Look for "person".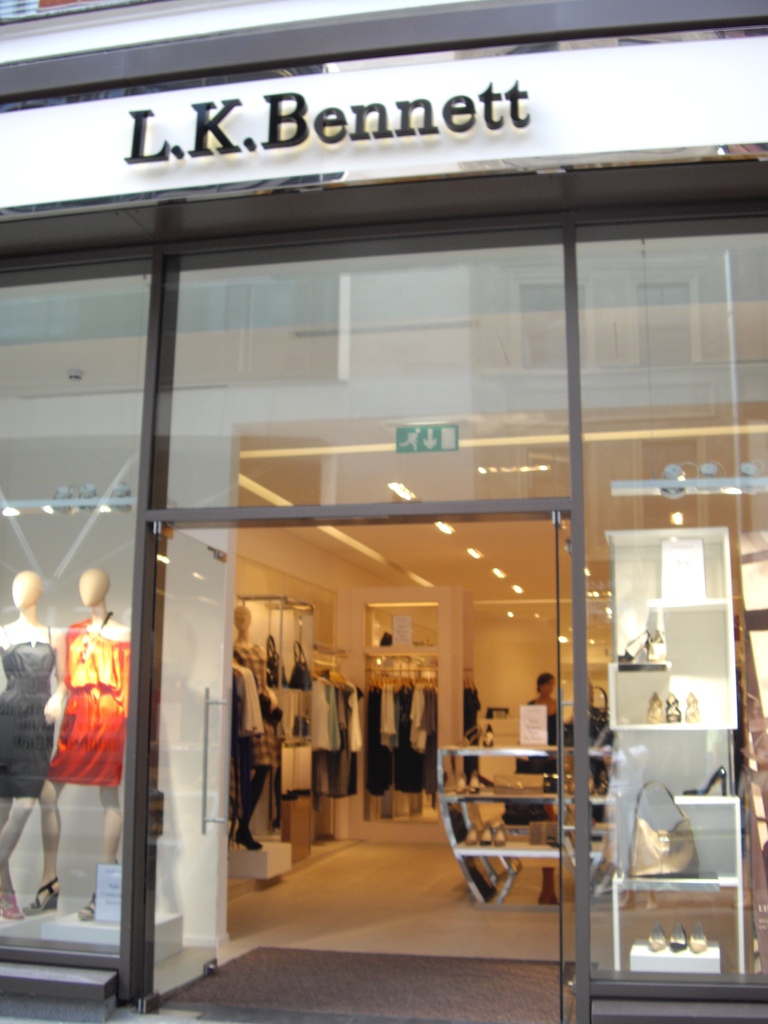
Found: crop(527, 668, 560, 822).
